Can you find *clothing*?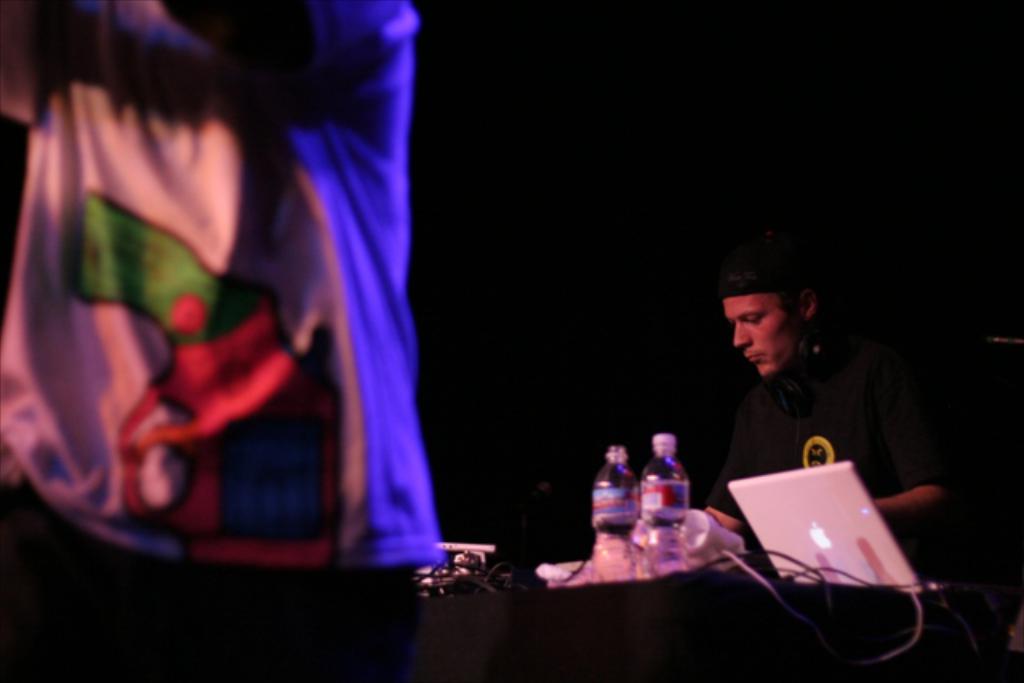
Yes, bounding box: bbox(3, 496, 419, 681).
